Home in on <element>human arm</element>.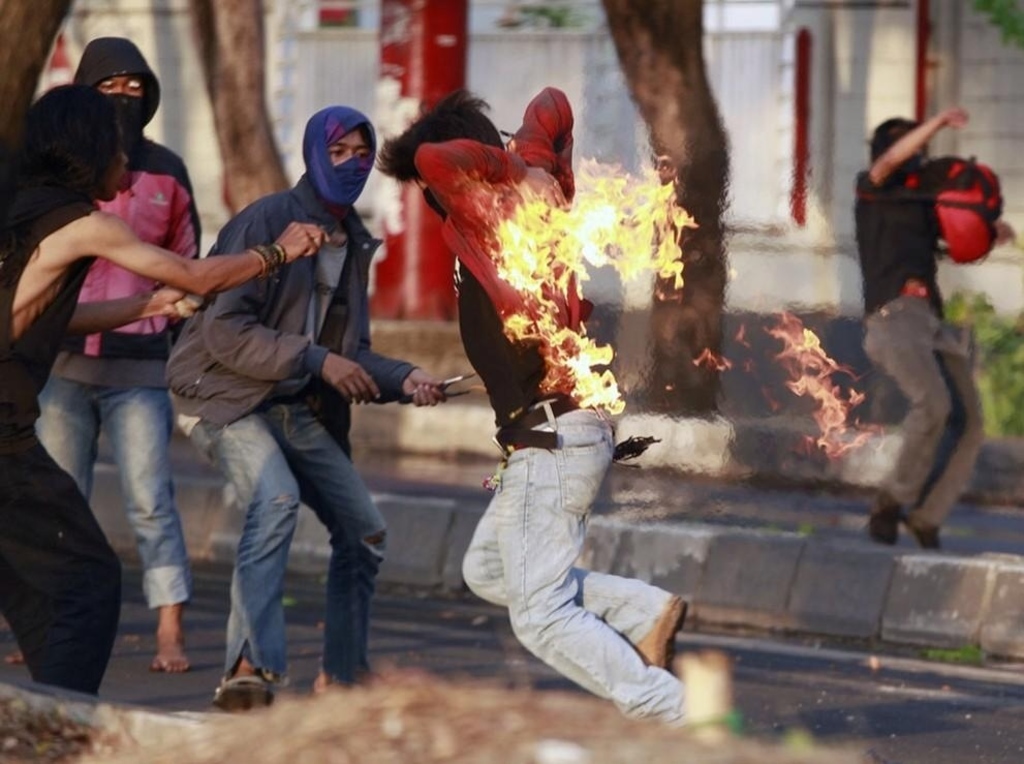
Homed in at (left=169, top=158, right=203, bottom=317).
